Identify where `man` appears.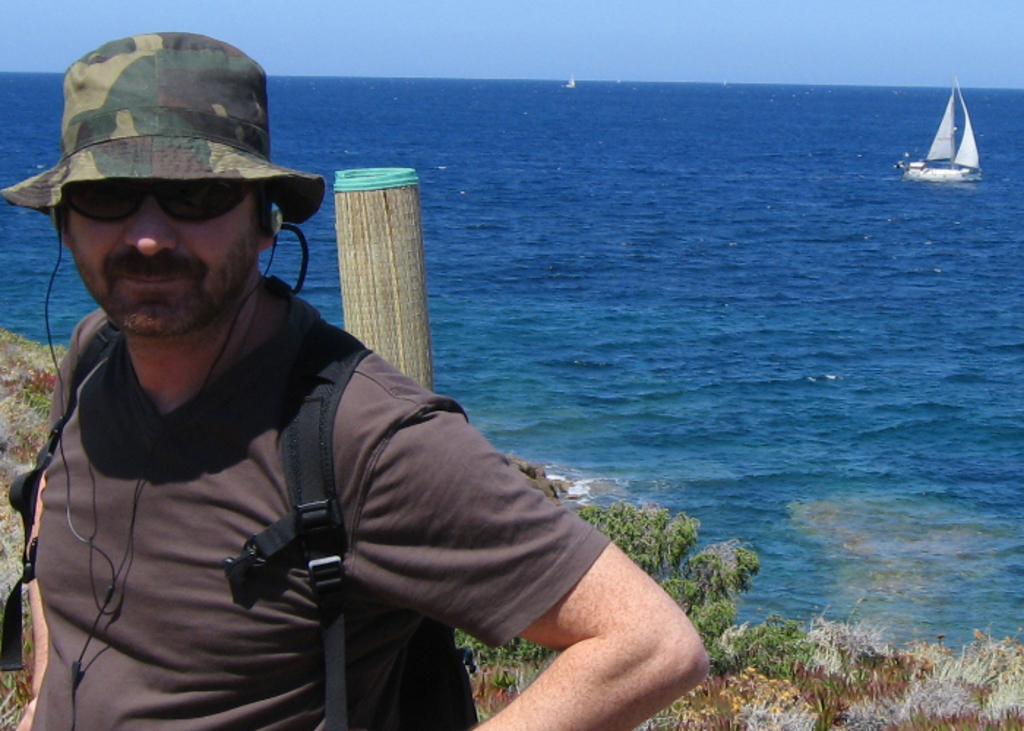
Appears at BBox(0, 29, 711, 730).
